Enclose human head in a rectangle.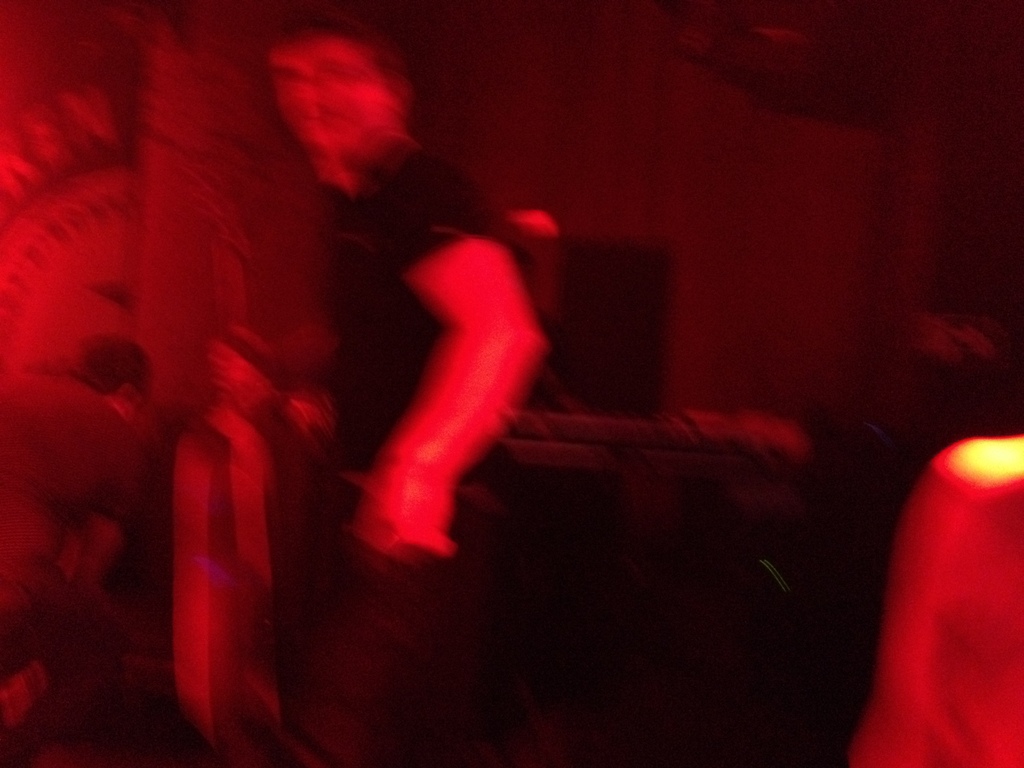
246, 19, 427, 189.
